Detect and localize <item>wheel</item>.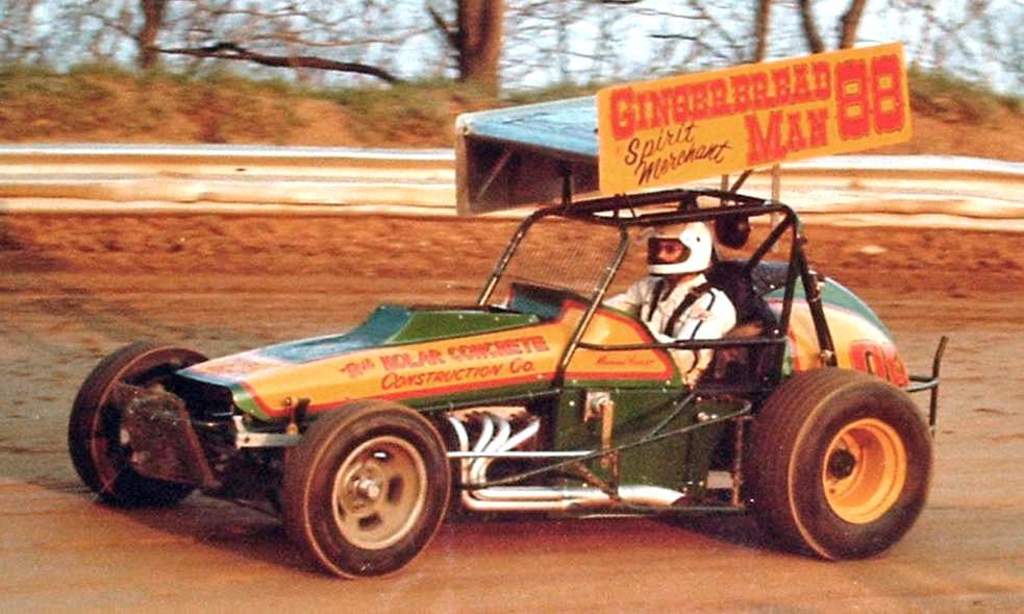
Localized at bbox(739, 366, 929, 563).
